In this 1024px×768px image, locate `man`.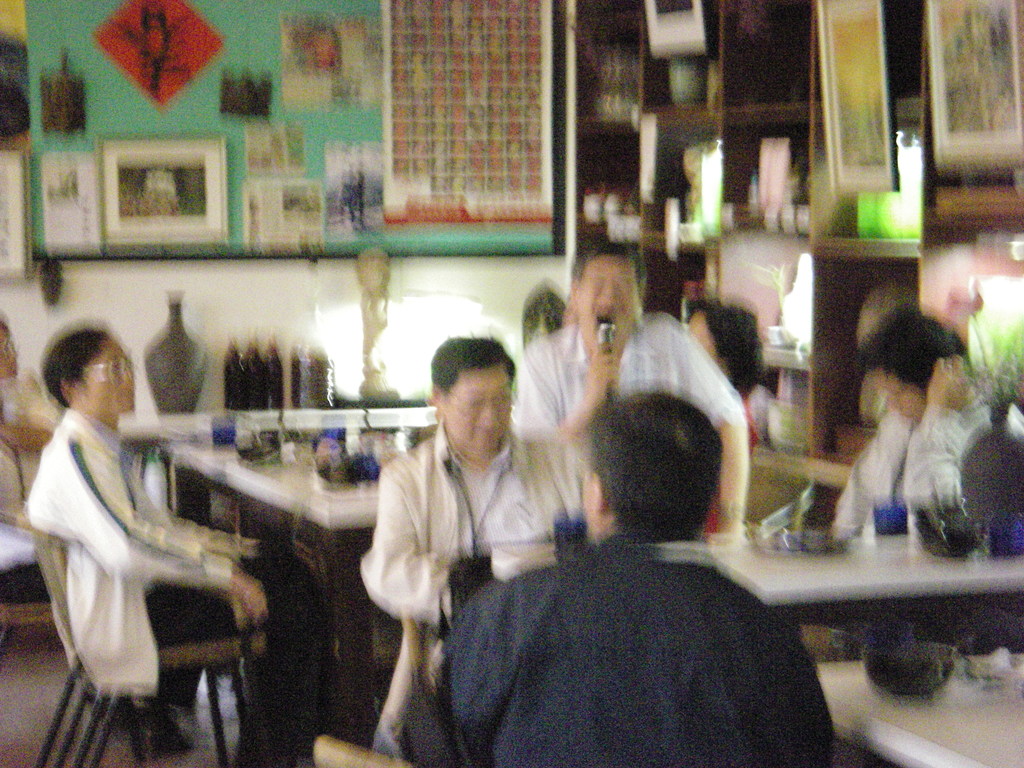
Bounding box: bbox(26, 324, 324, 767).
